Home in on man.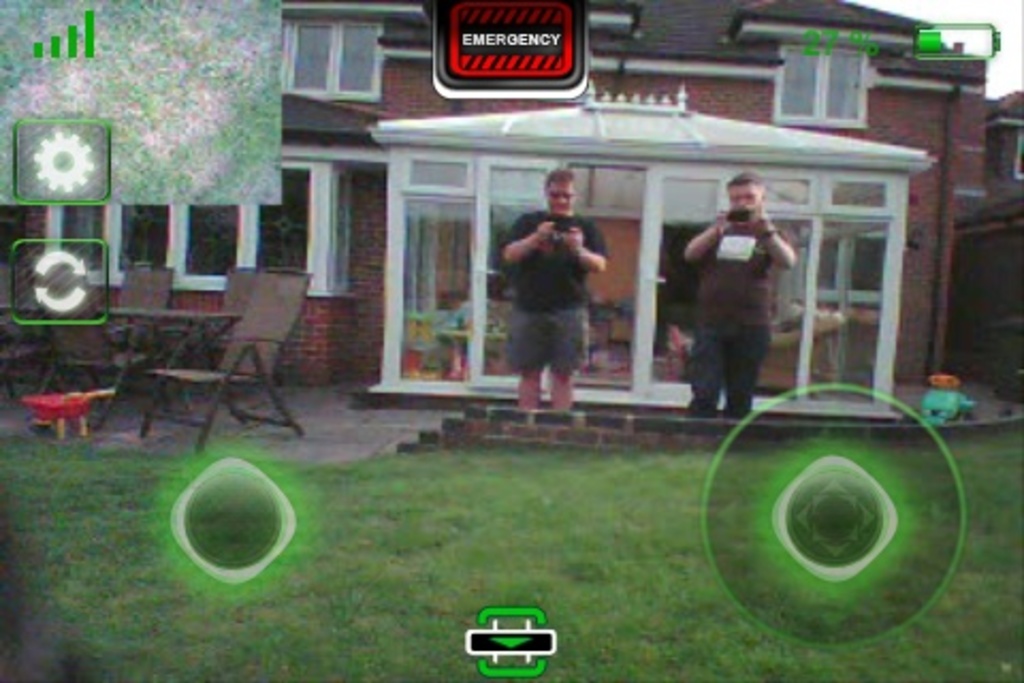
Homed in at locate(497, 166, 612, 431).
